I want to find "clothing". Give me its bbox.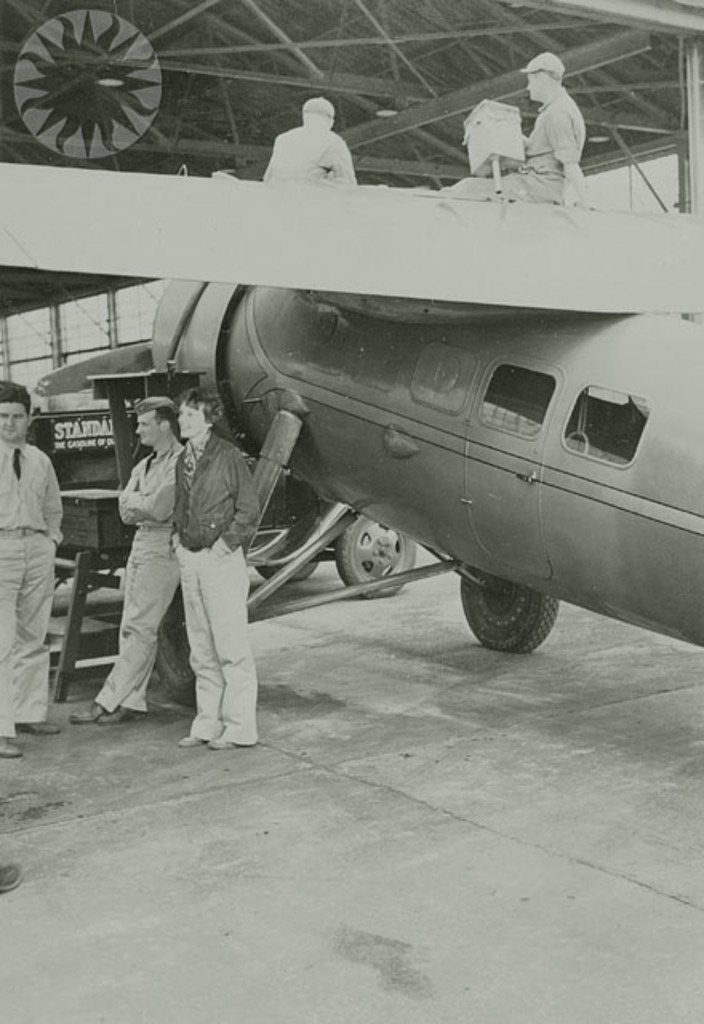
259, 120, 368, 198.
